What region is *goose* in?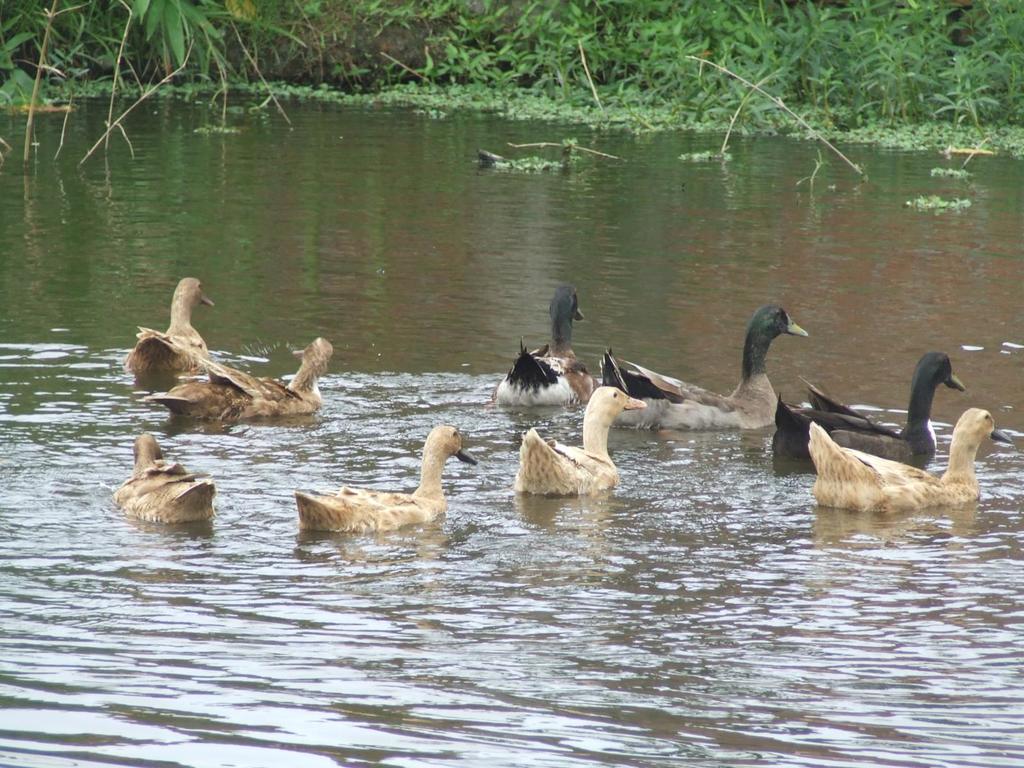
crop(111, 439, 218, 521).
